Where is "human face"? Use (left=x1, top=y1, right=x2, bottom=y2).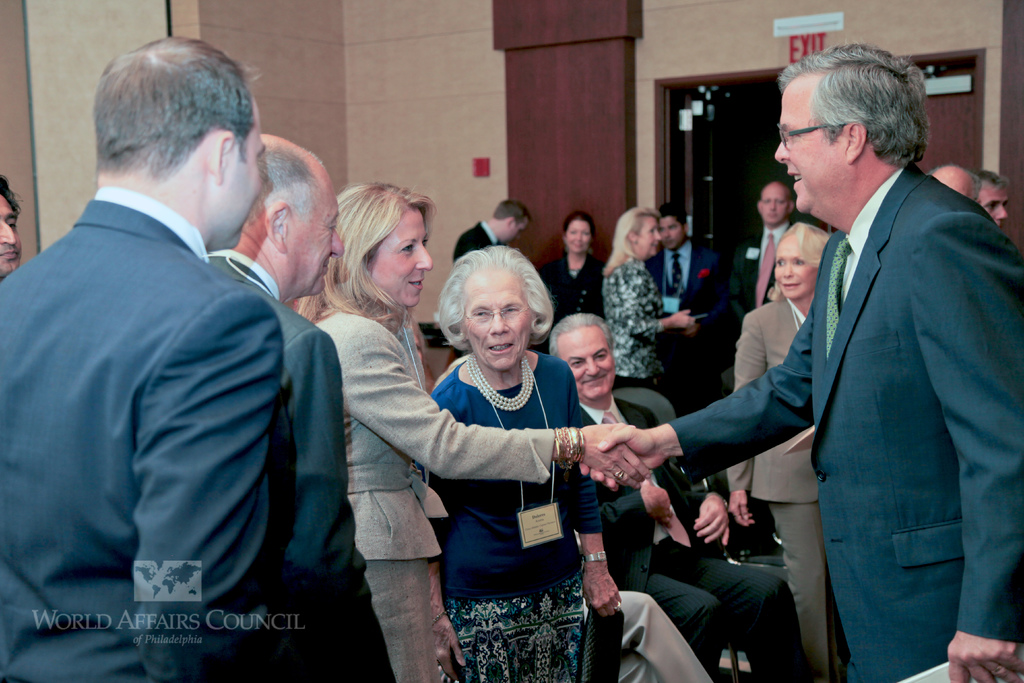
(left=565, top=219, right=589, bottom=257).
